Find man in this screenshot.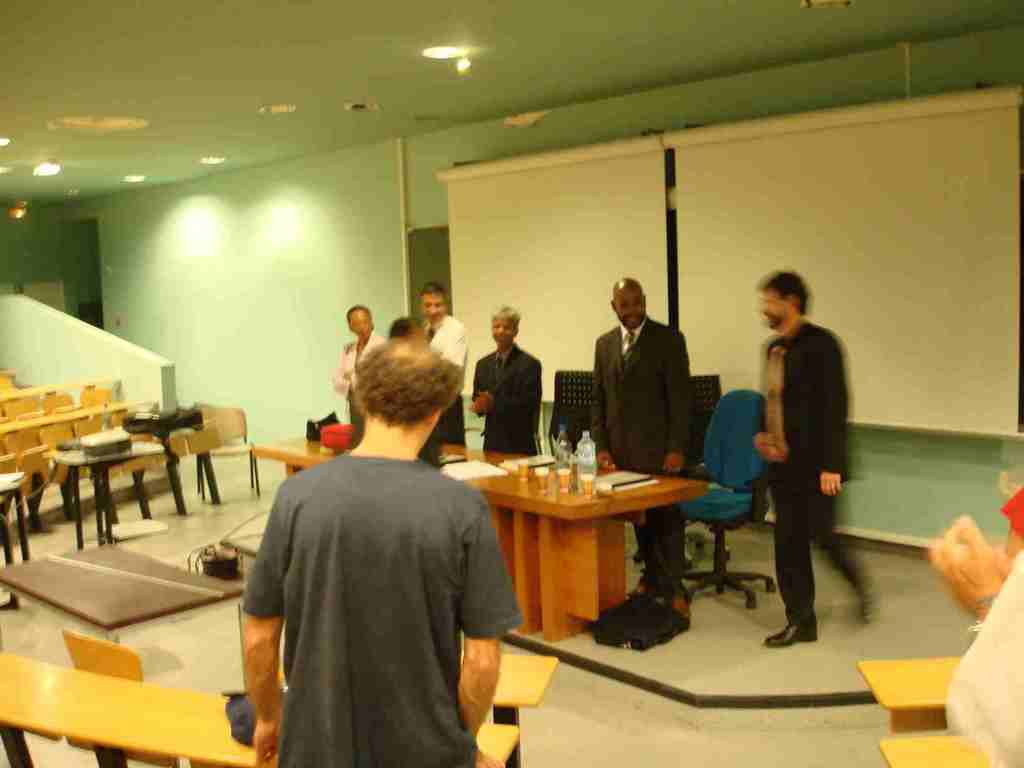
The bounding box for man is box(403, 280, 471, 452).
